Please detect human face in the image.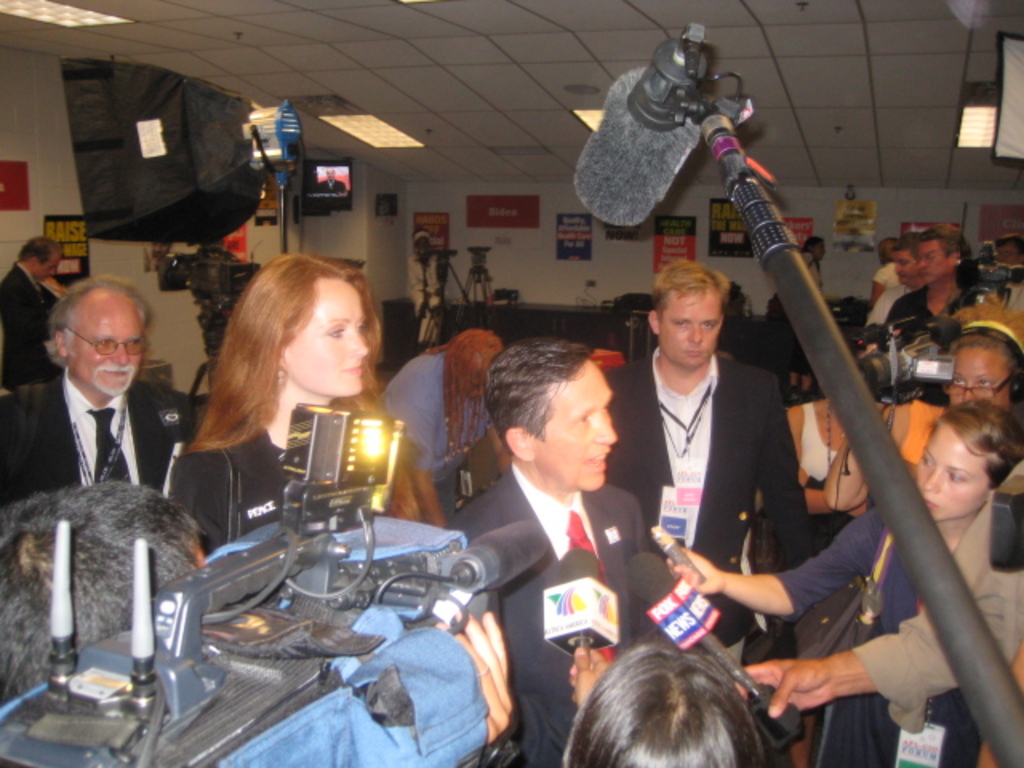
(272, 278, 376, 403).
